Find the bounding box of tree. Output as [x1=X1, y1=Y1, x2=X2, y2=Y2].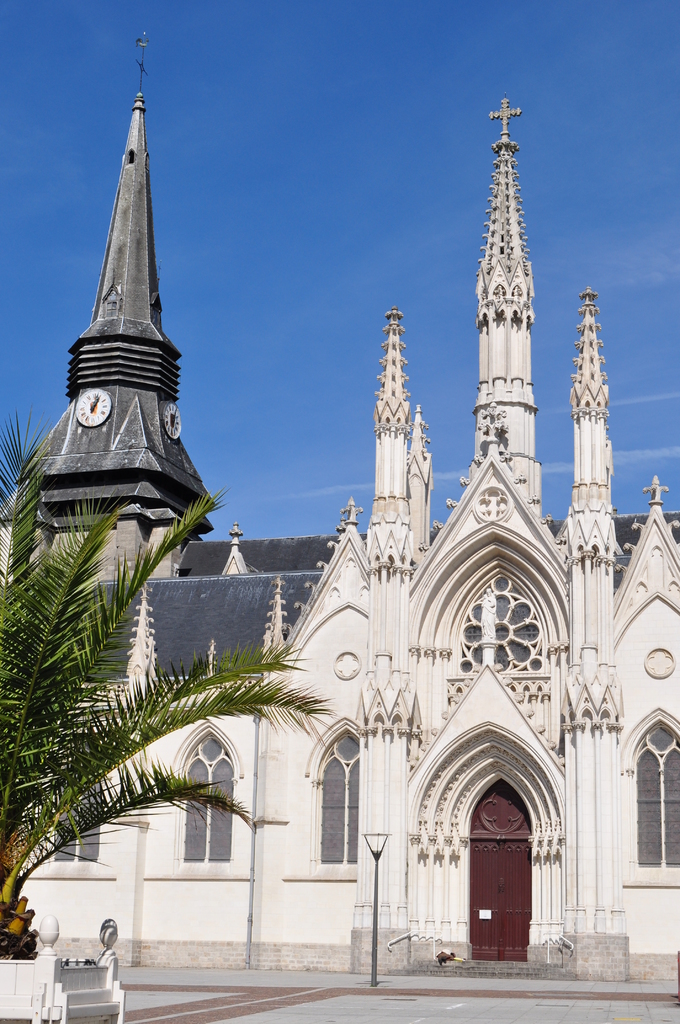
[x1=0, y1=404, x2=348, y2=960].
